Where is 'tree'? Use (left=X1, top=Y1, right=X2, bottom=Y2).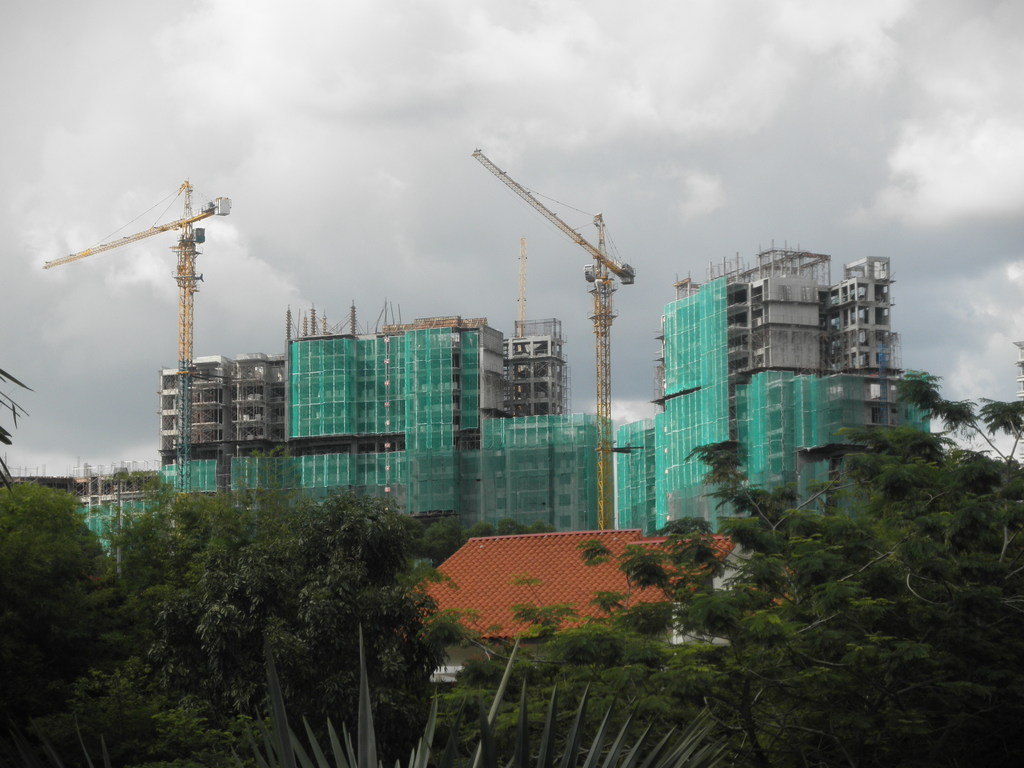
(left=0, top=492, right=455, bottom=761).
